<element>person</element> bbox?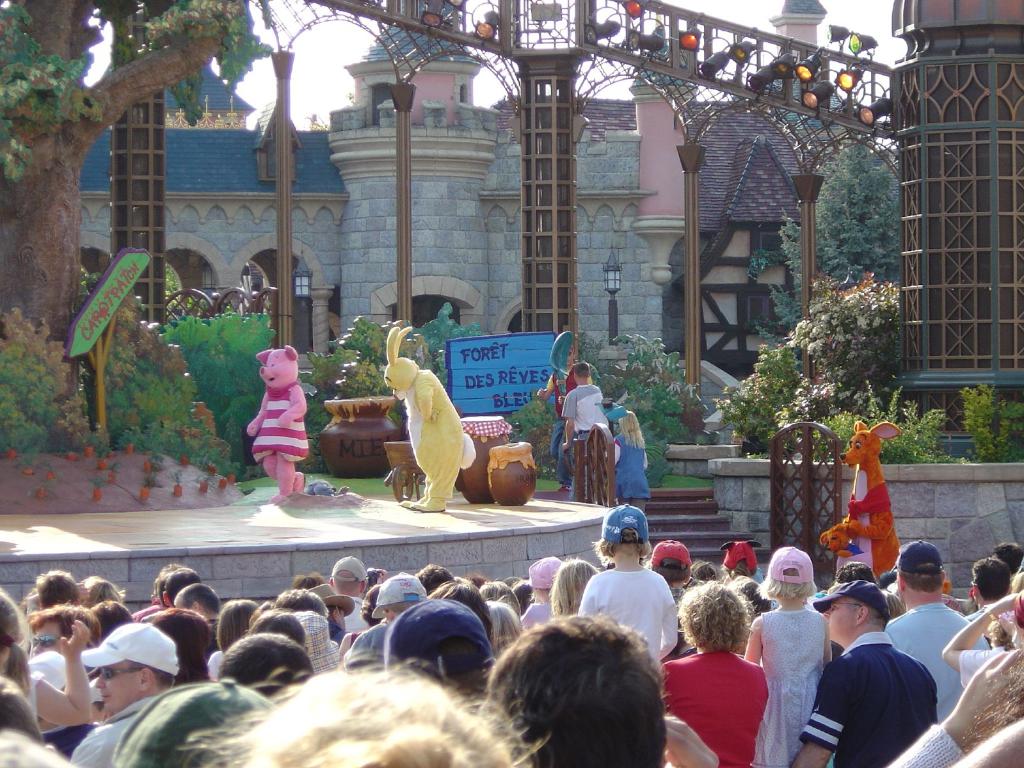
select_region(553, 361, 615, 499)
